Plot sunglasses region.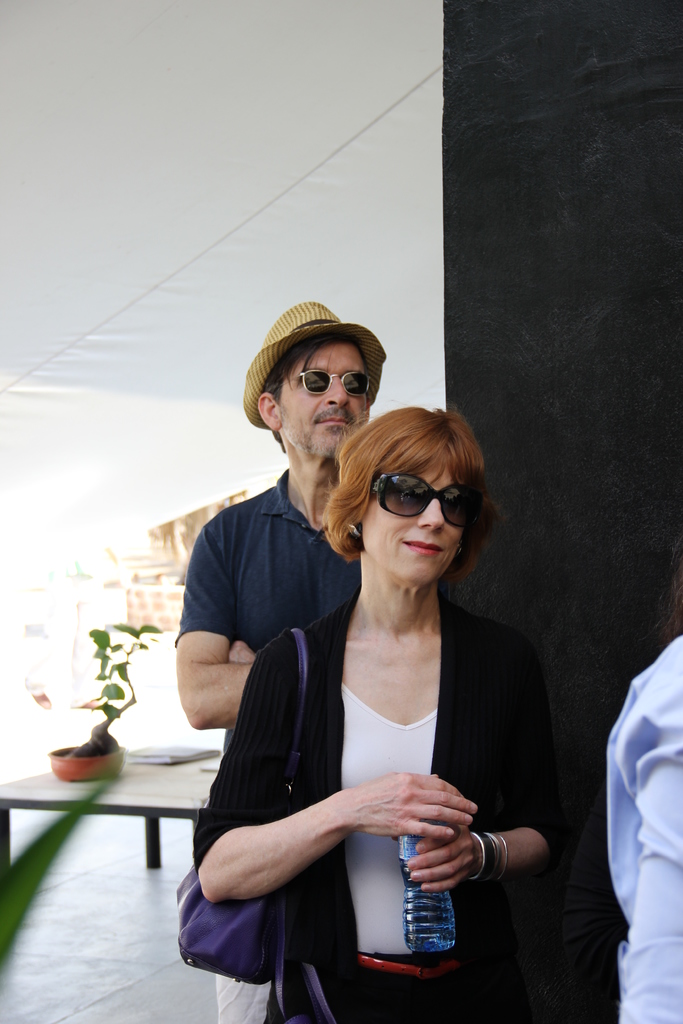
Plotted at crop(370, 473, 488, 532).
